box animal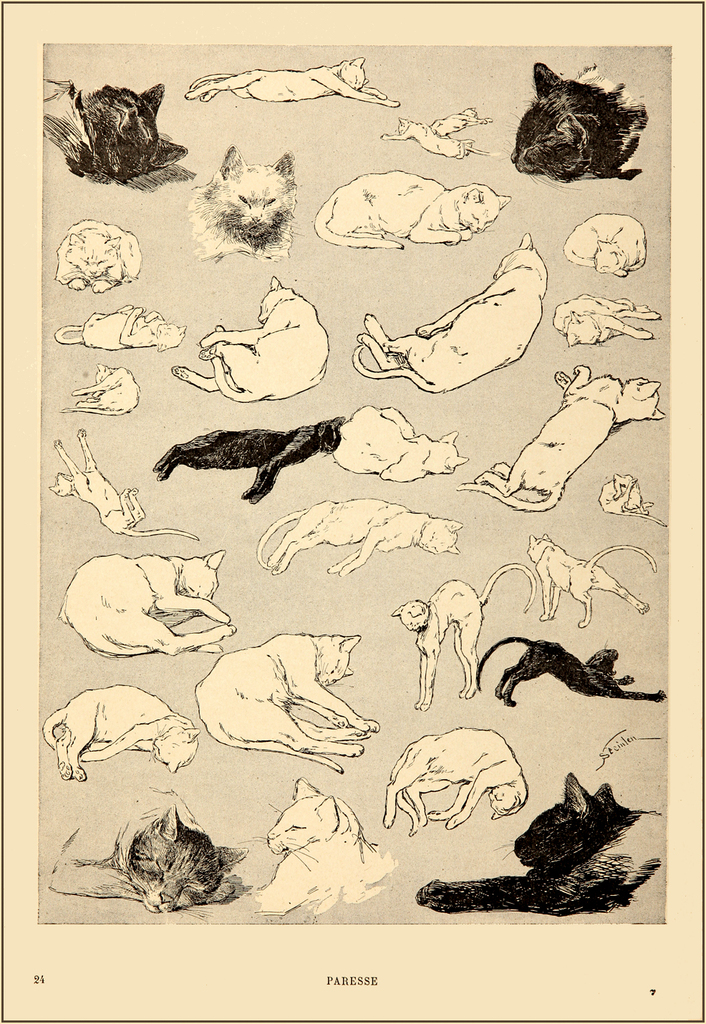
{"left": 530, "top": 538, "right": 657, "bottom": 626}
